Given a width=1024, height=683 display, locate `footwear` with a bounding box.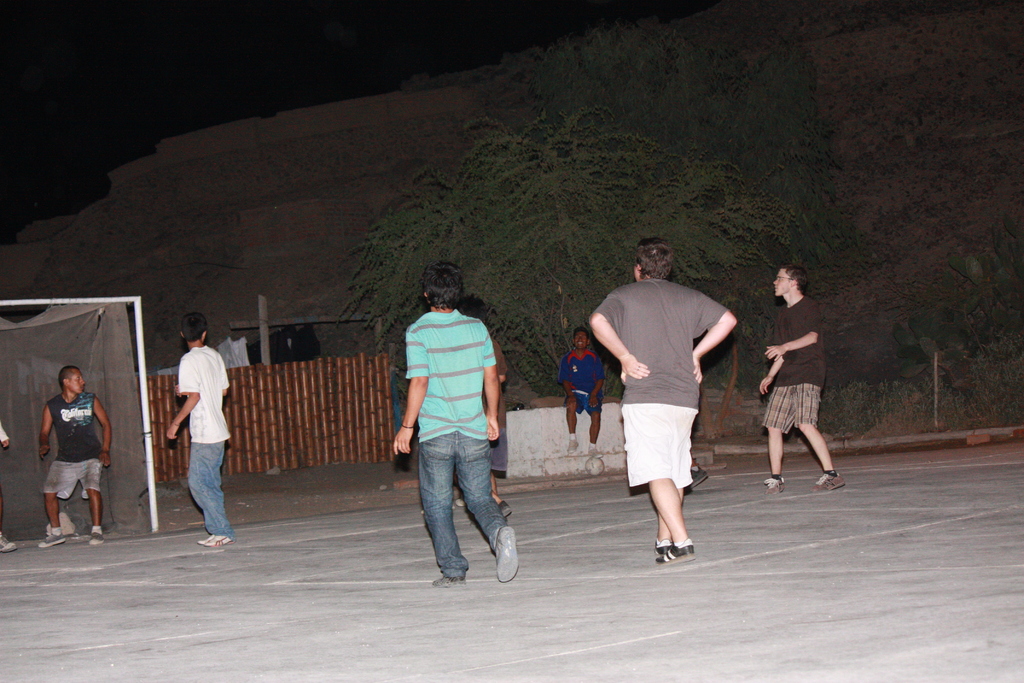
Located: pyautogui.locateOnScreen(588, 446, 601, 459).
